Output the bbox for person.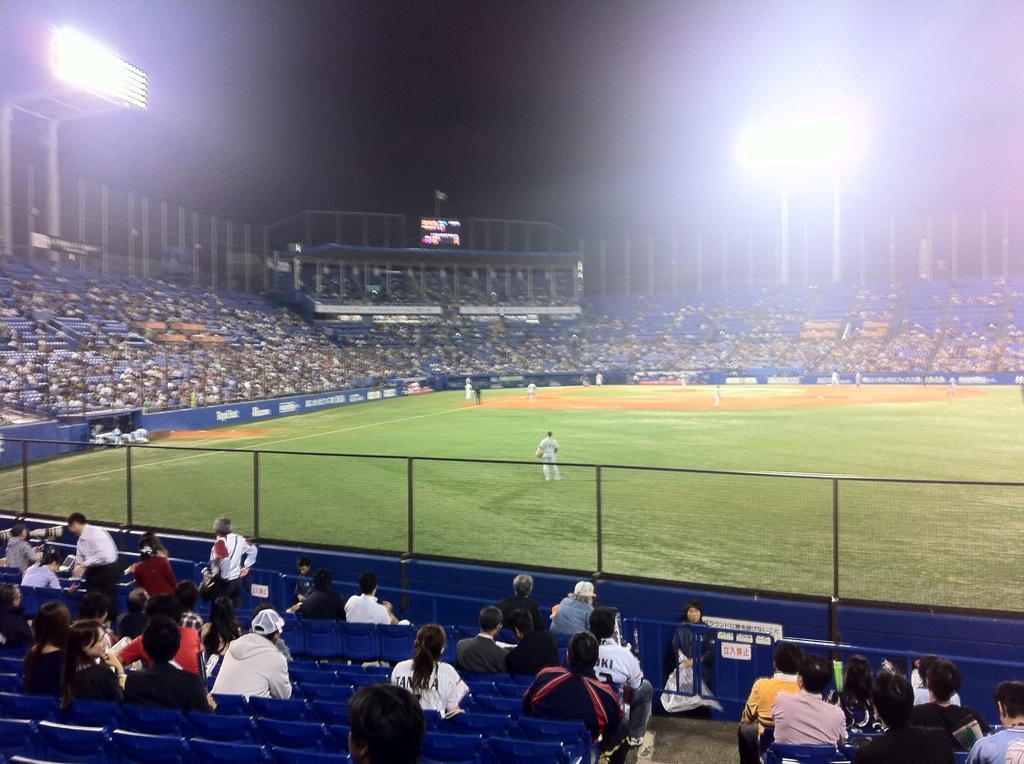
bbox(523, 379, 540, 398).
